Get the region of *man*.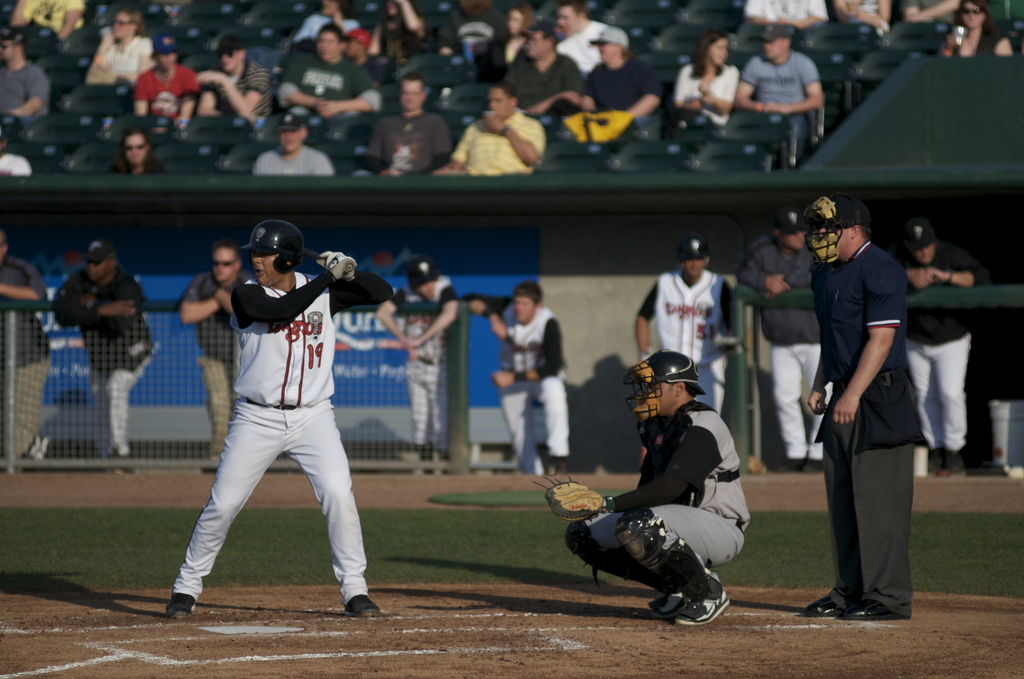
box=[510, 17, 588, 128].
